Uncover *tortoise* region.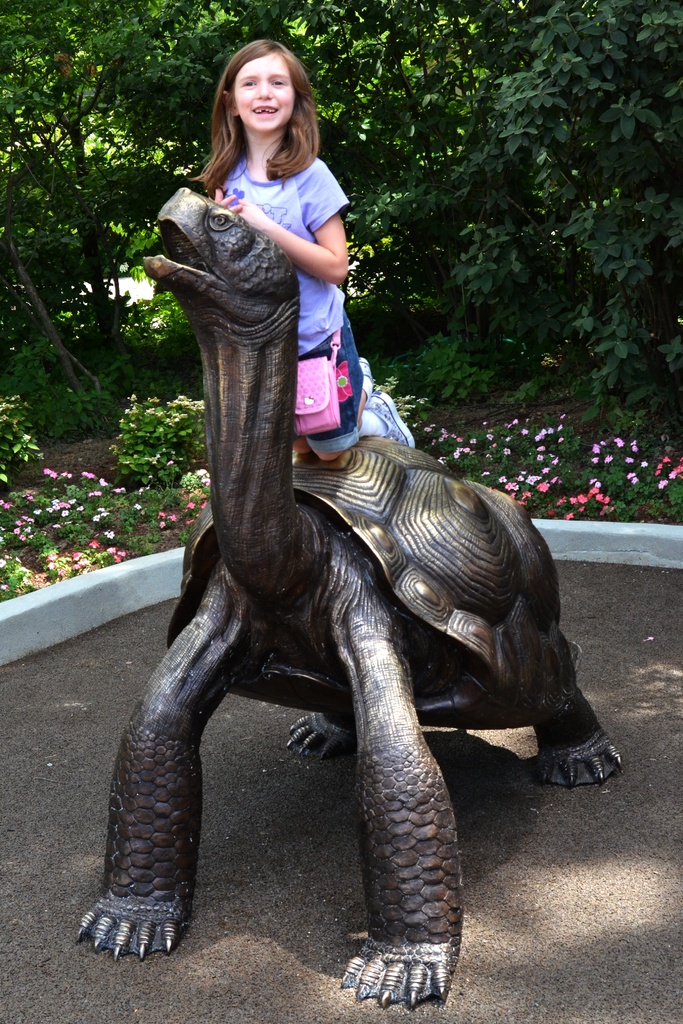
Uncovered: 63:187:634:1023.
